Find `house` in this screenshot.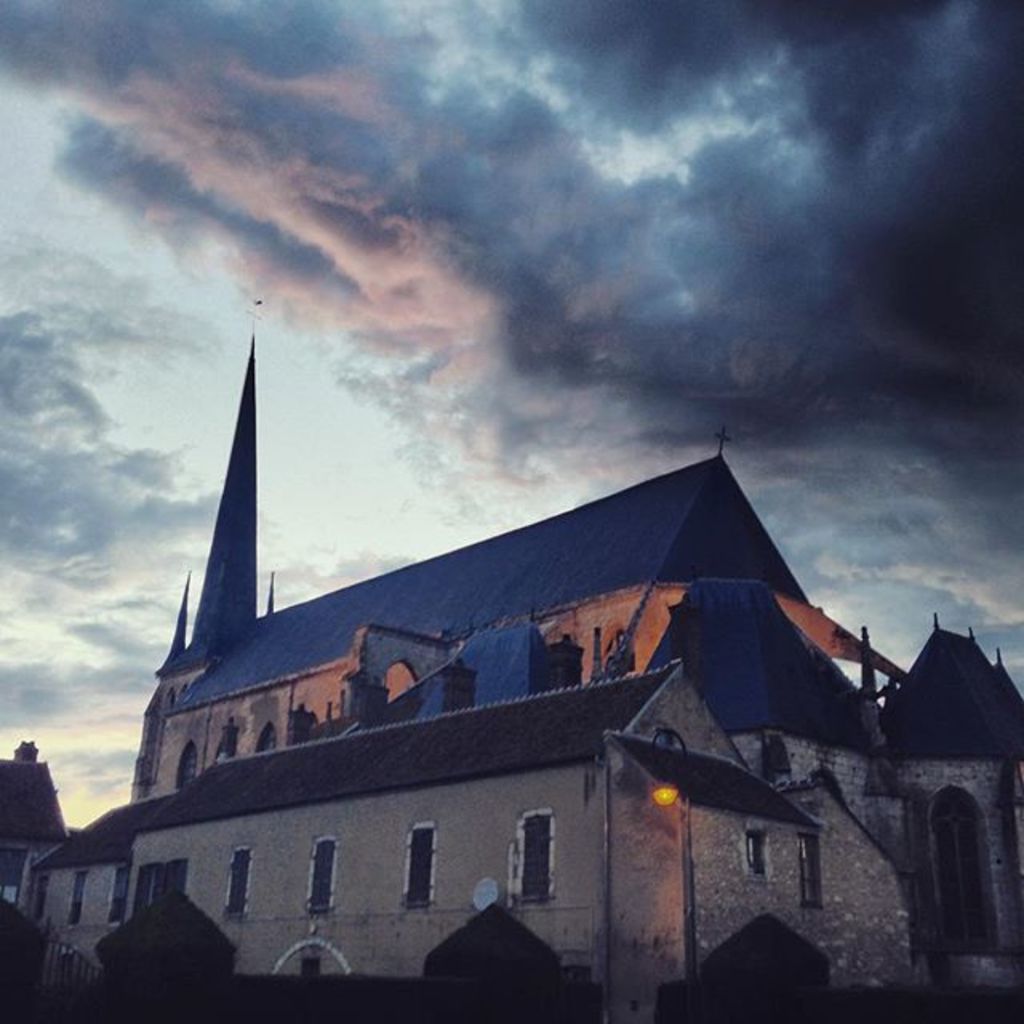
The bounding box for `house` is box(0, 733, 75, 923).
